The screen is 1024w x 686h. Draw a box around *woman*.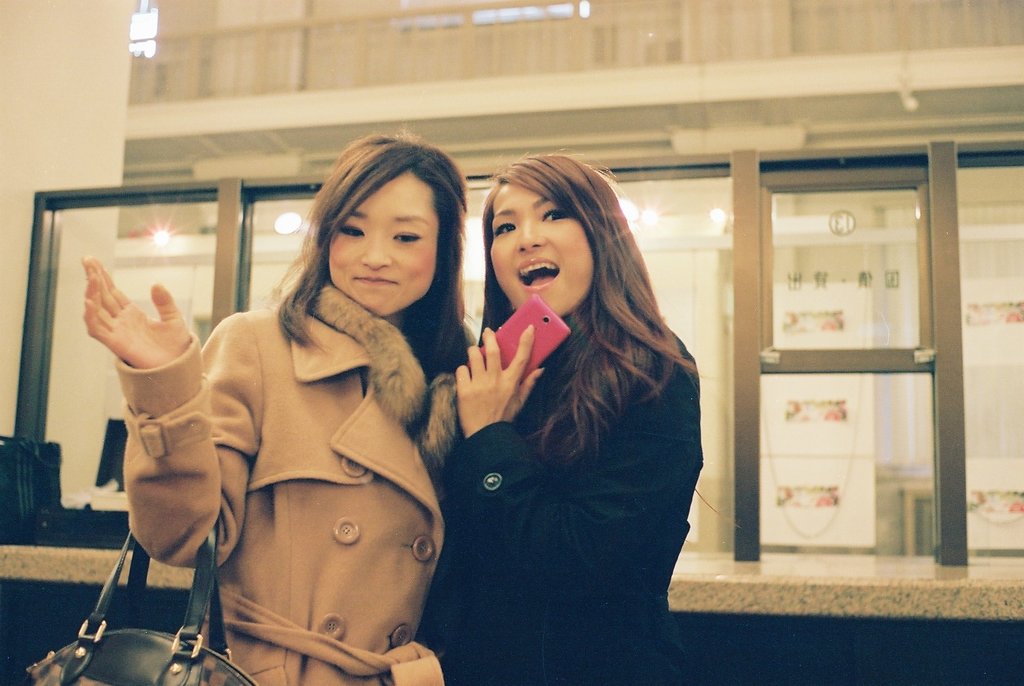
x1=76, y1=127, x2=478, y2=685.
